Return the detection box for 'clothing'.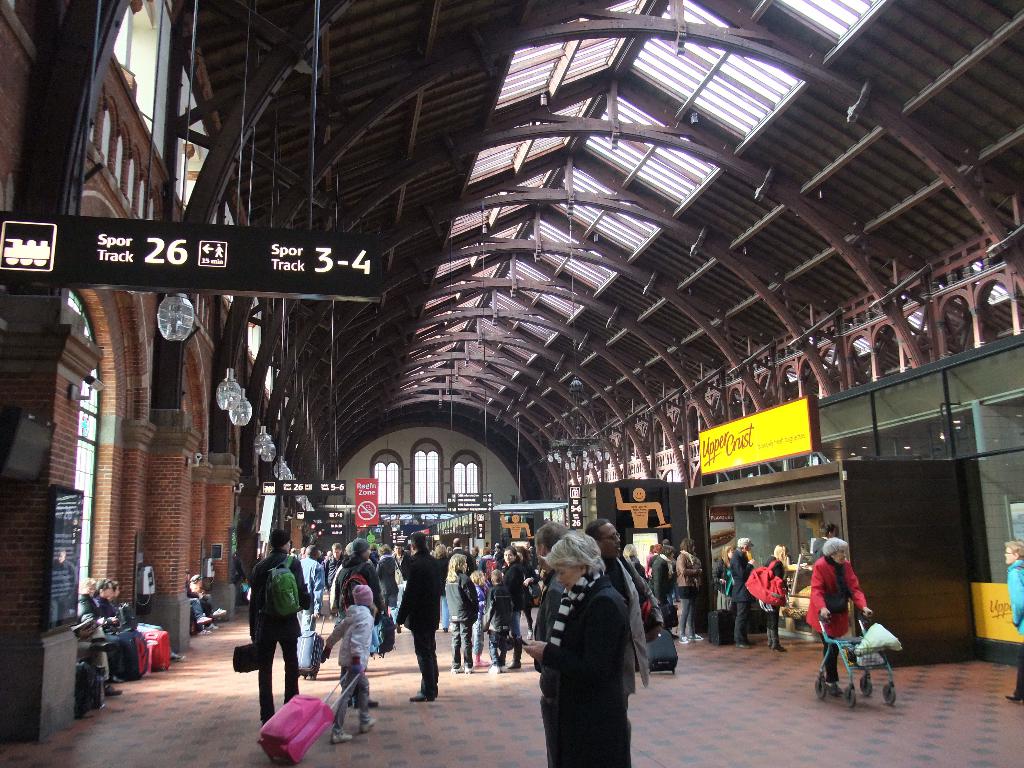
x1=651, y1=556, x2=672, y2=607.
